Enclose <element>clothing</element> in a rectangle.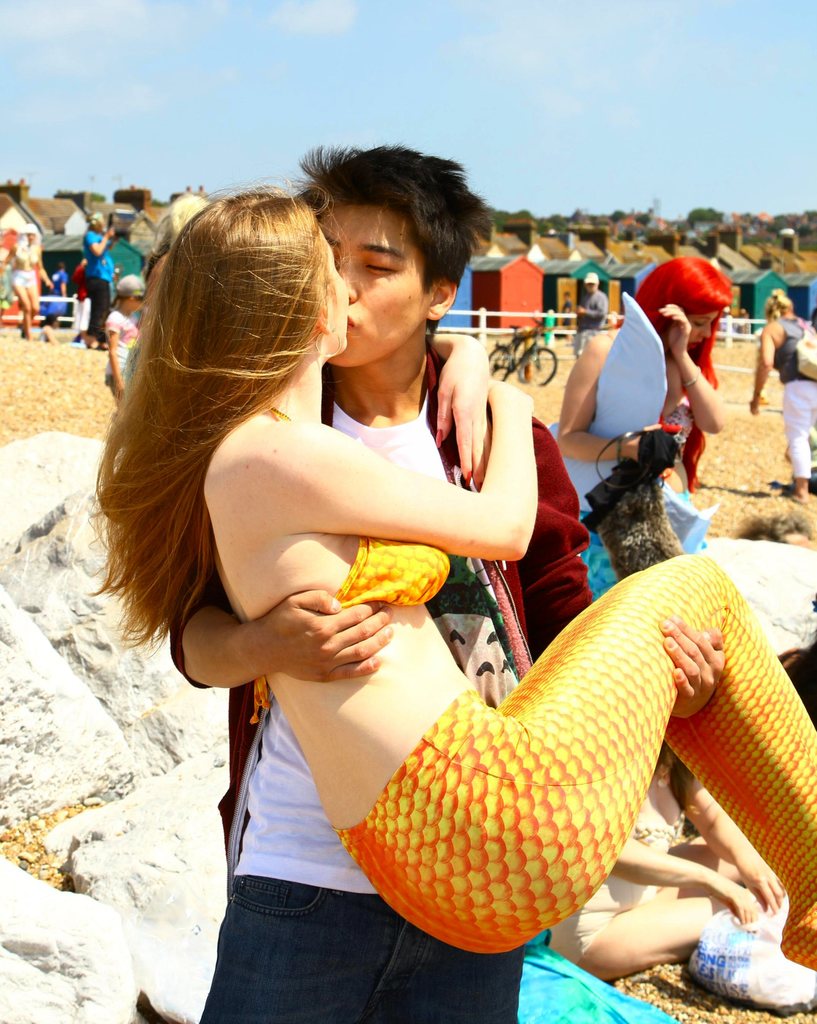
select_region(74, 269, 90, 335).
